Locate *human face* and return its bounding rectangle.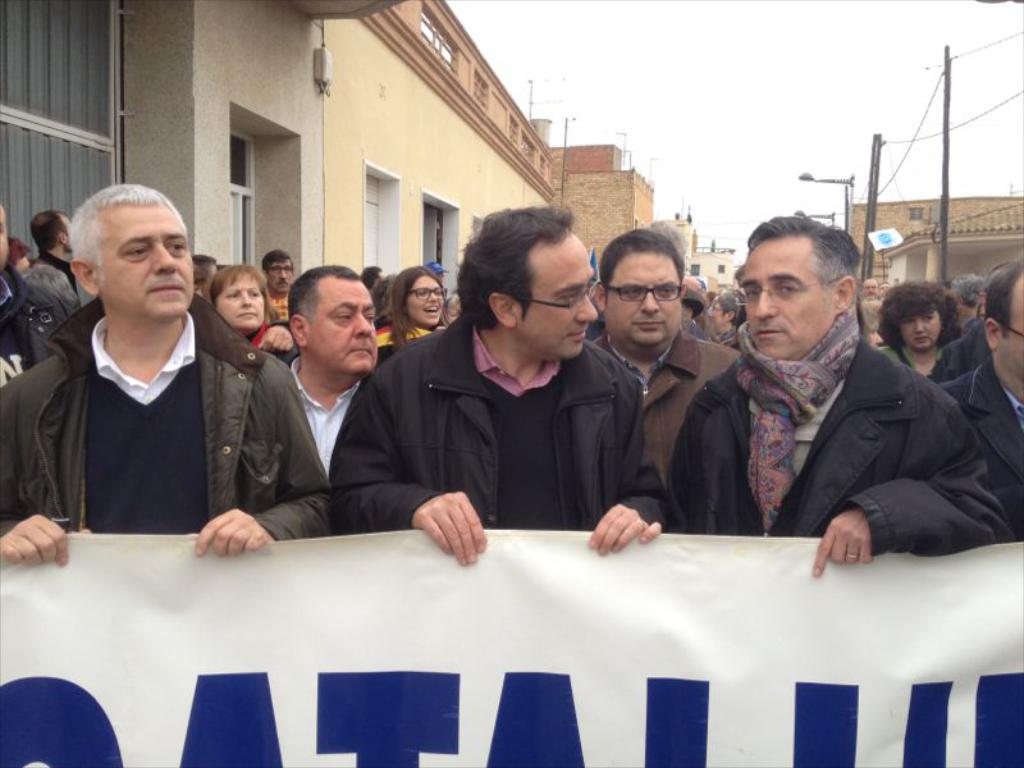
[737, 236, 838, 361].
